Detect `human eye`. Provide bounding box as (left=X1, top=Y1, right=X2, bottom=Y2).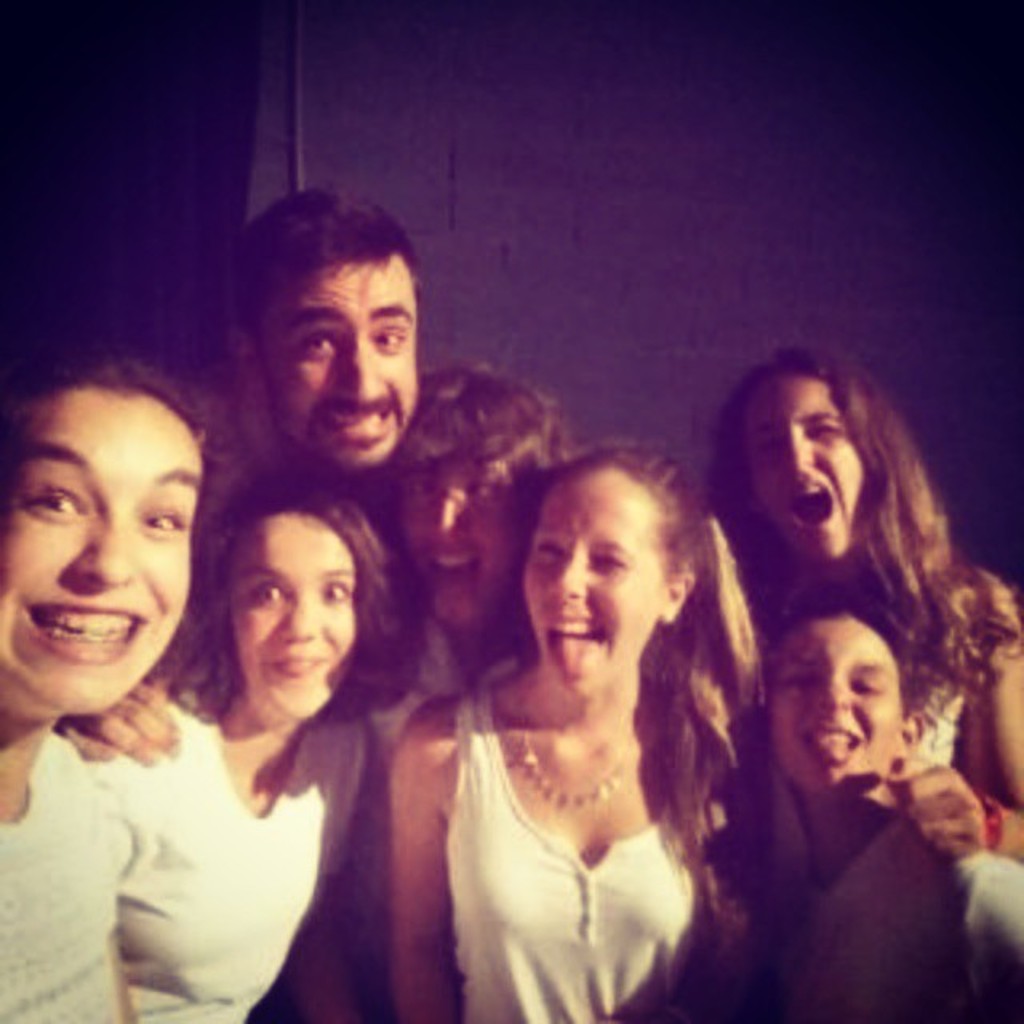
(left=536, top=534, right=573, bottom=558).
